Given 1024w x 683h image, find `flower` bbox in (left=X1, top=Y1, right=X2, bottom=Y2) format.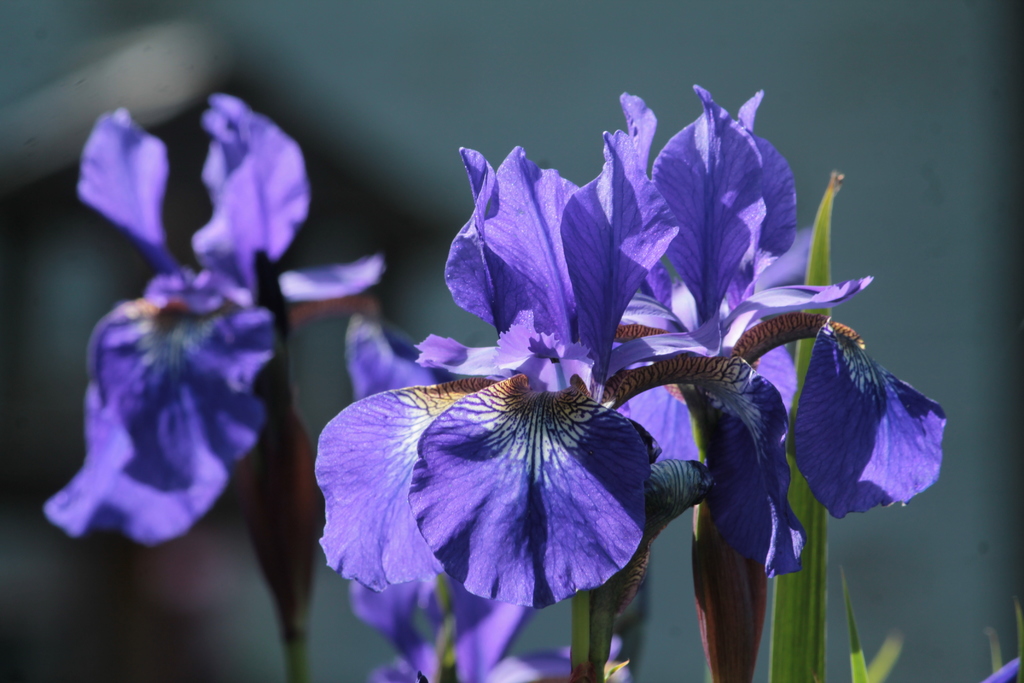
(left=312, top=78, right=951, bottom=682).
